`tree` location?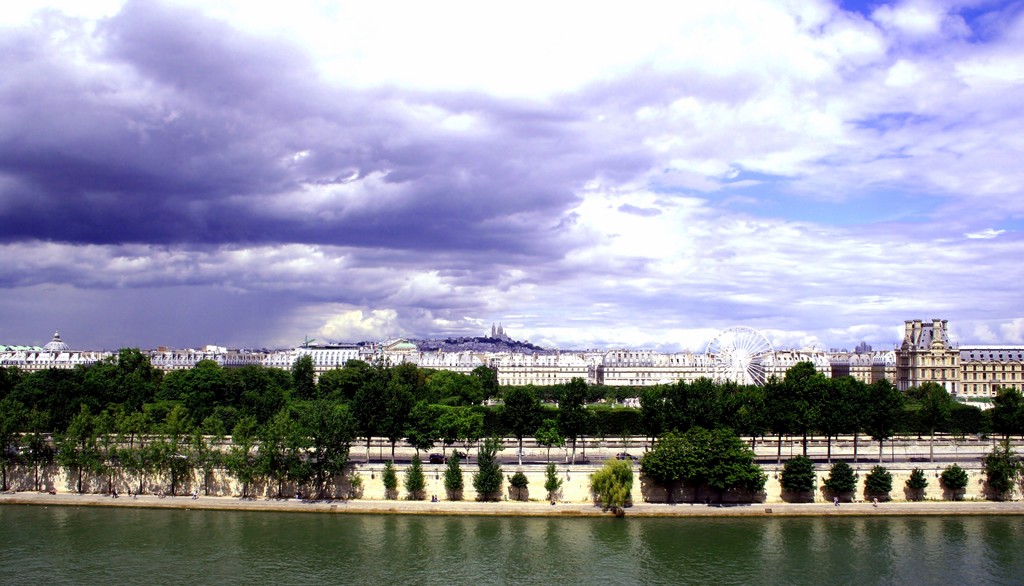
crop(631, 388, 694, 437)
